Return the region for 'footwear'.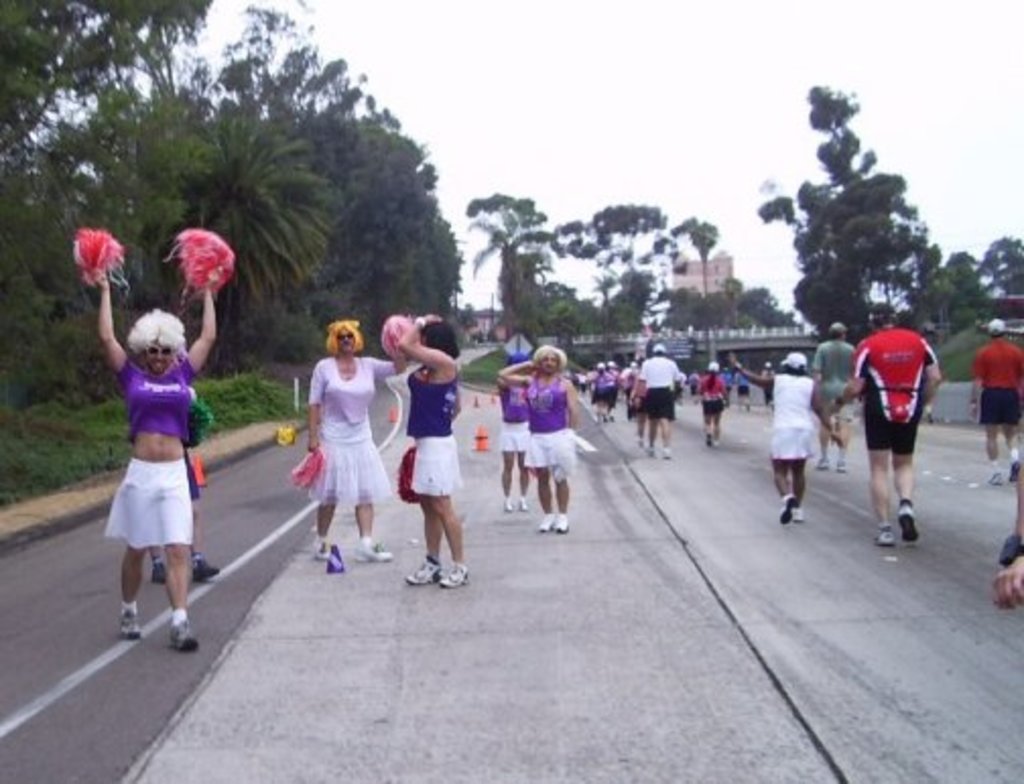
detection(985, 471, 1006, 487).
